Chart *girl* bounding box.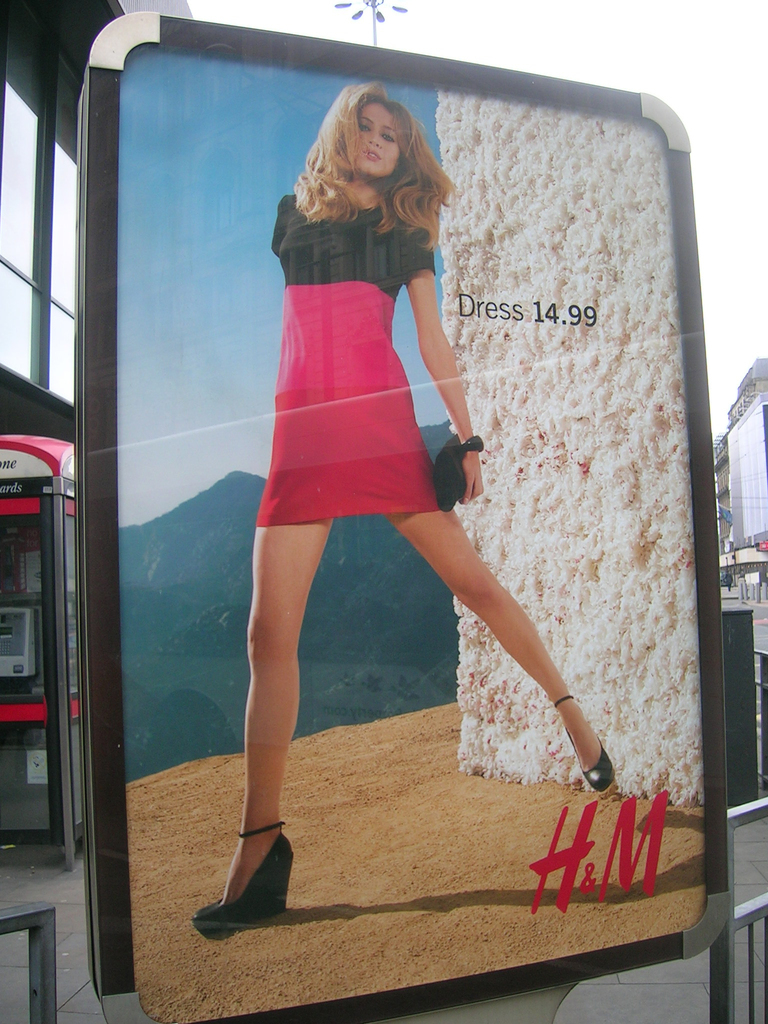
Charted: 182, 76, 622, 937.
